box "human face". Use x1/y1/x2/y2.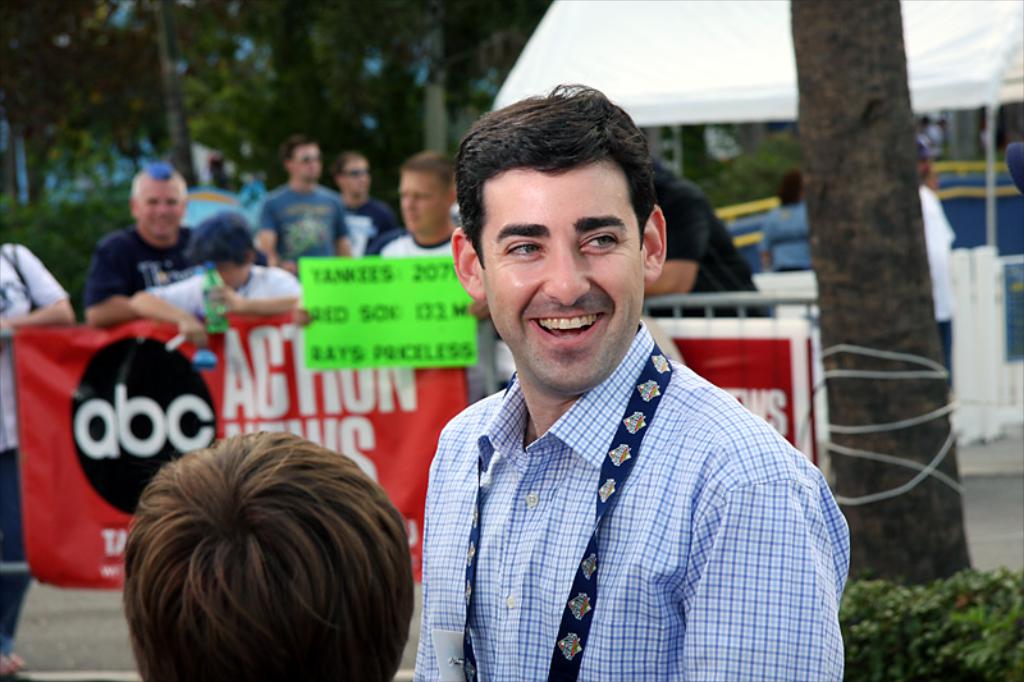
484/165/649/397.
